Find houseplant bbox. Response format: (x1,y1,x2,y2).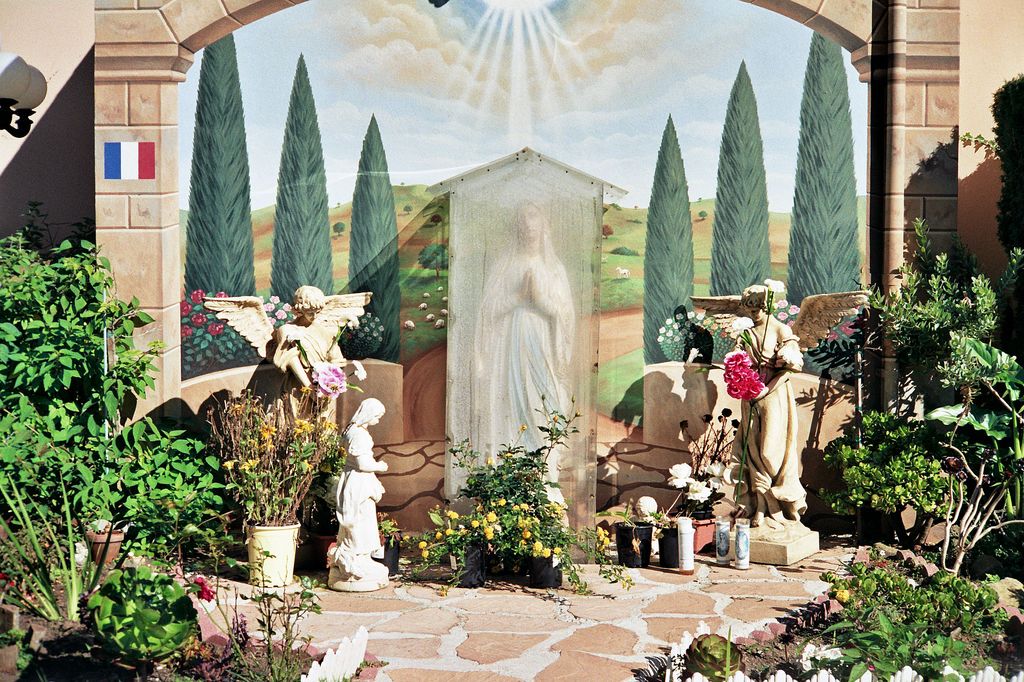
(729,315,770,571).
